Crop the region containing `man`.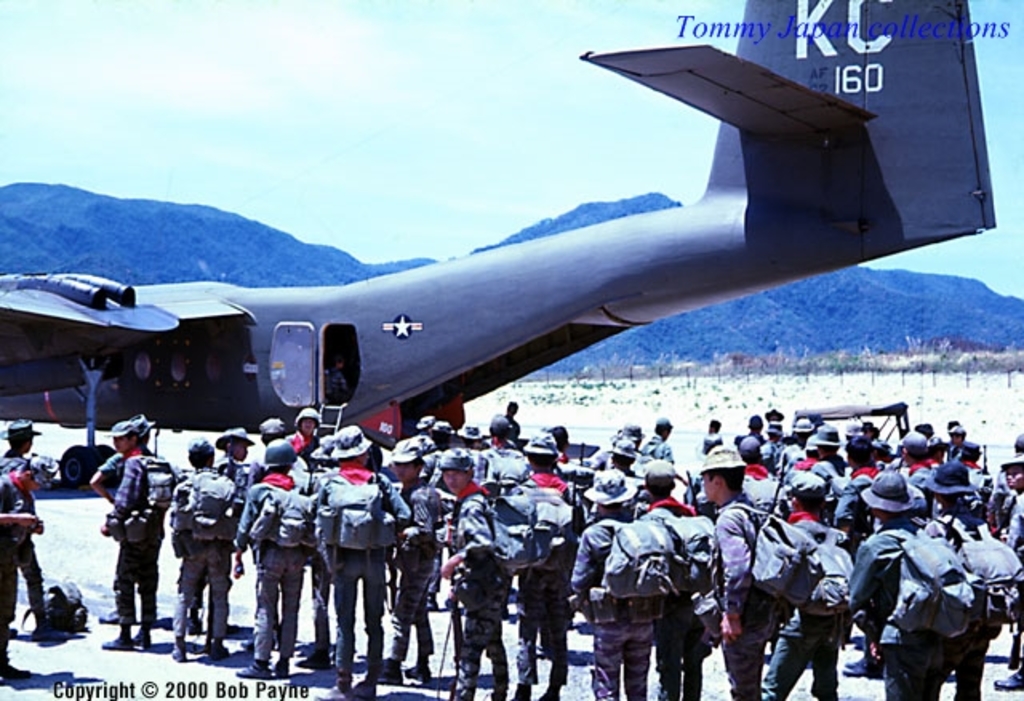
Crop region: <bbox>747, 474, 853, 699</bbox>.
